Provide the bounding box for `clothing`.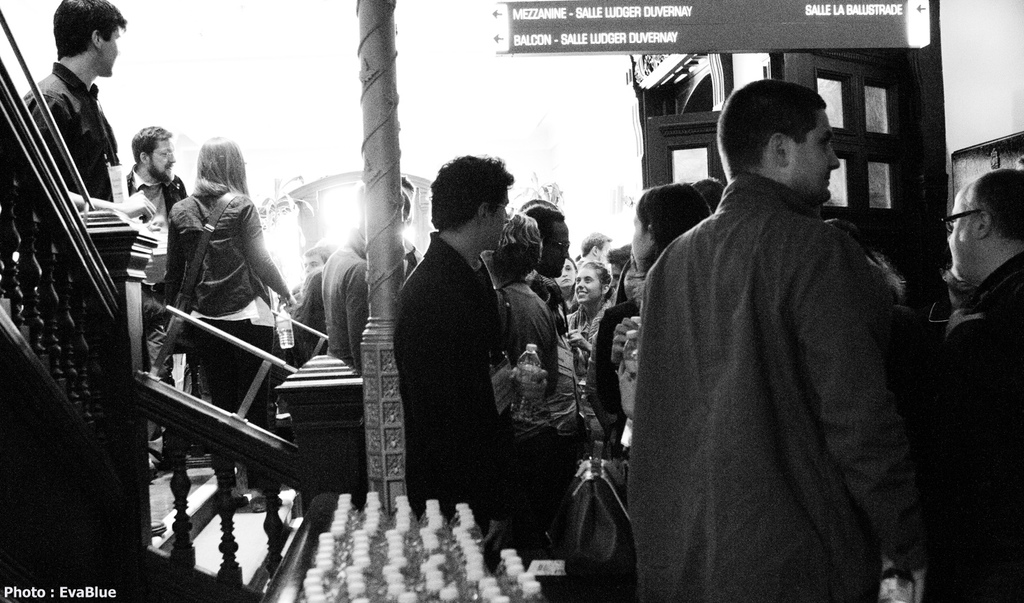
region(27, 64, 119, 203).
